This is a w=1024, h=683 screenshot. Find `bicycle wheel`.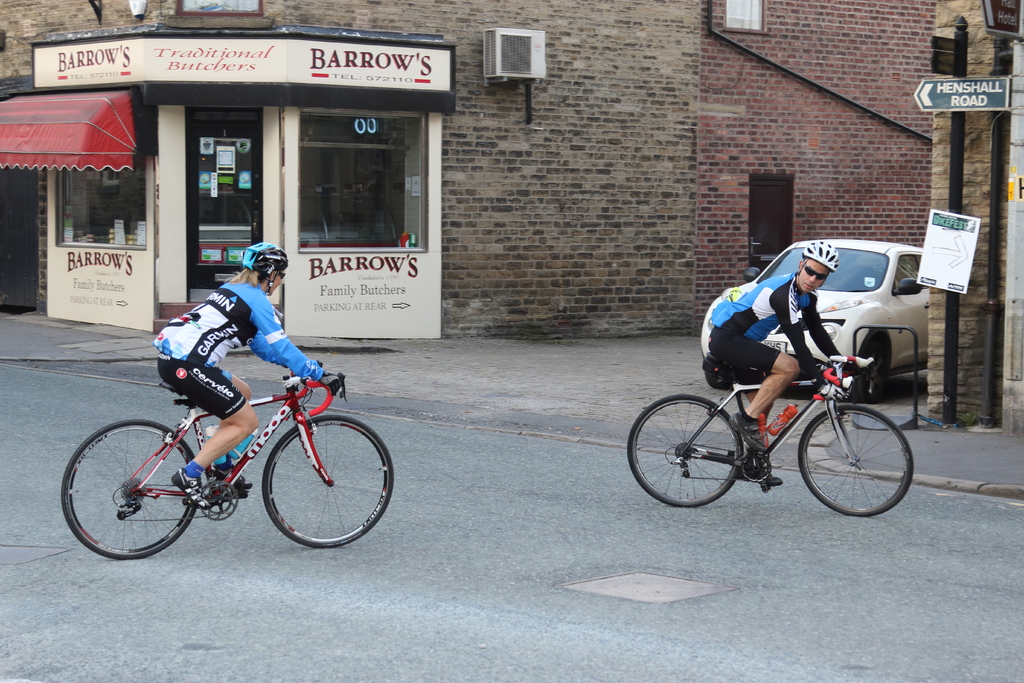
Bounding box: left=625, top=389, right=742, bottom=510.
